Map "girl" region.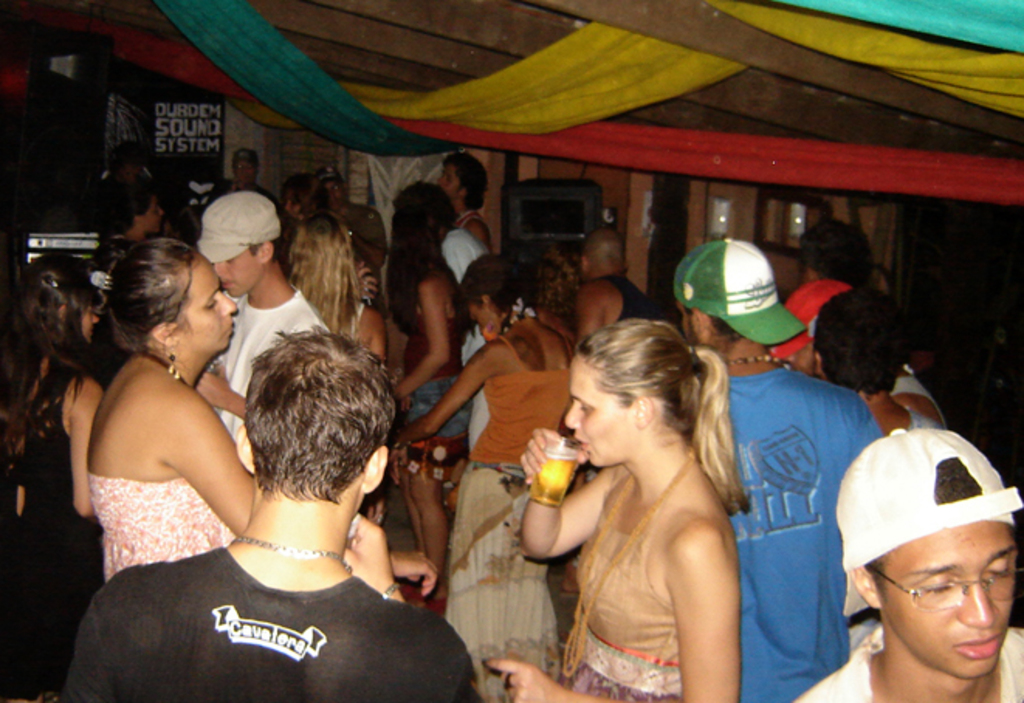
Mapped to BBox(485, 322, 747, 701).
